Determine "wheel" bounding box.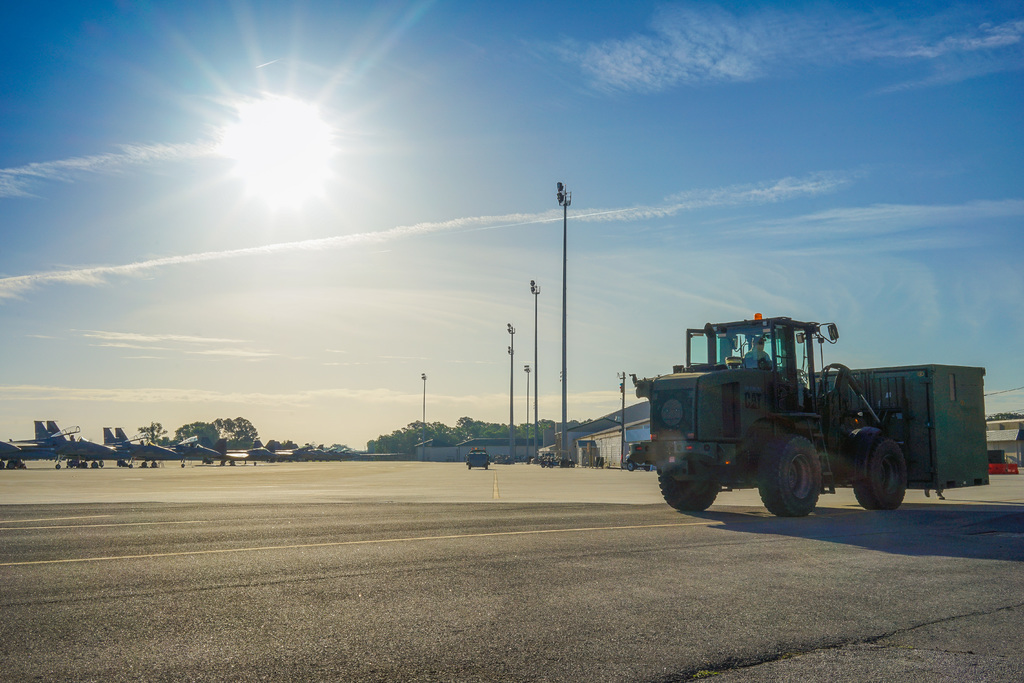
Determined: bbox=(152, 461, 157, 467).
